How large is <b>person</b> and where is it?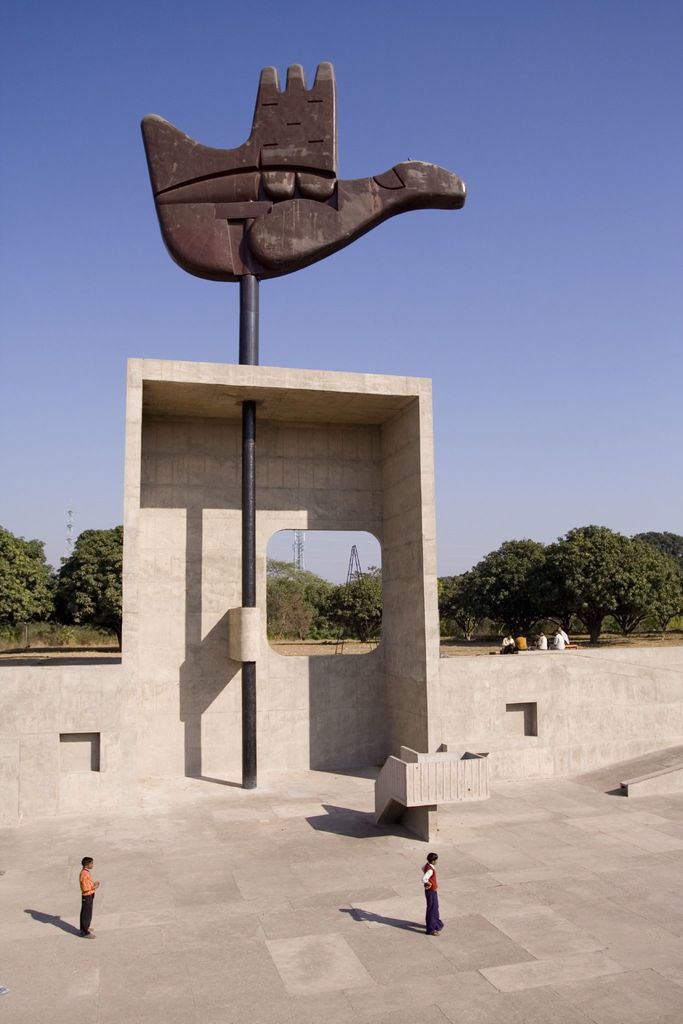
Bounding box: box=[78, 853, 99, 935].
